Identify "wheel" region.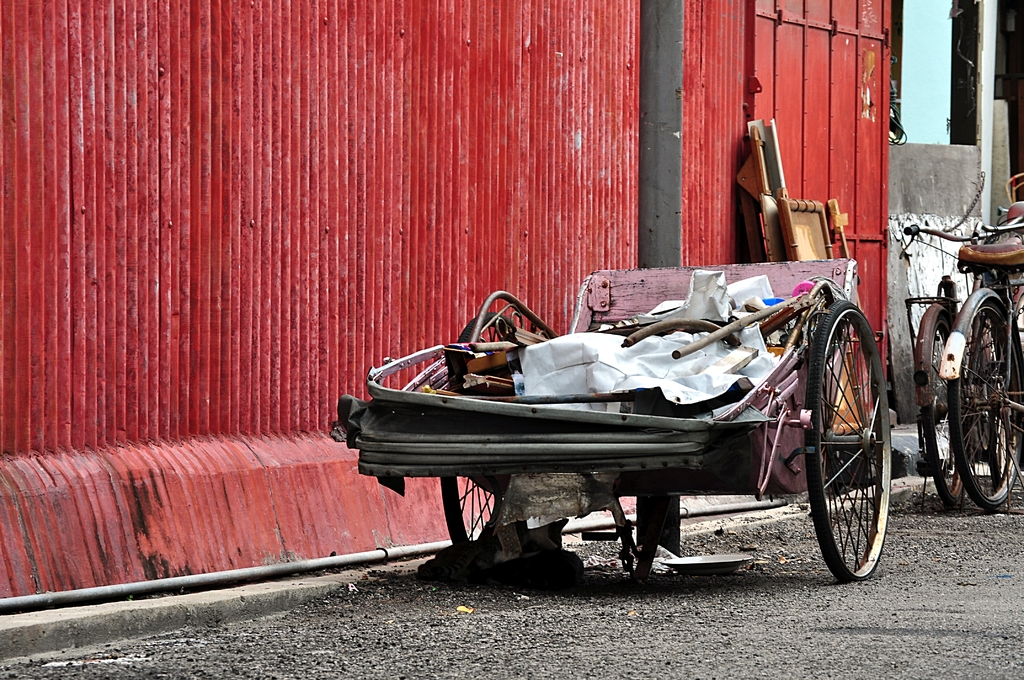
Region: pyautogui.locateOnScreen(948, 299, 1023, 514).
